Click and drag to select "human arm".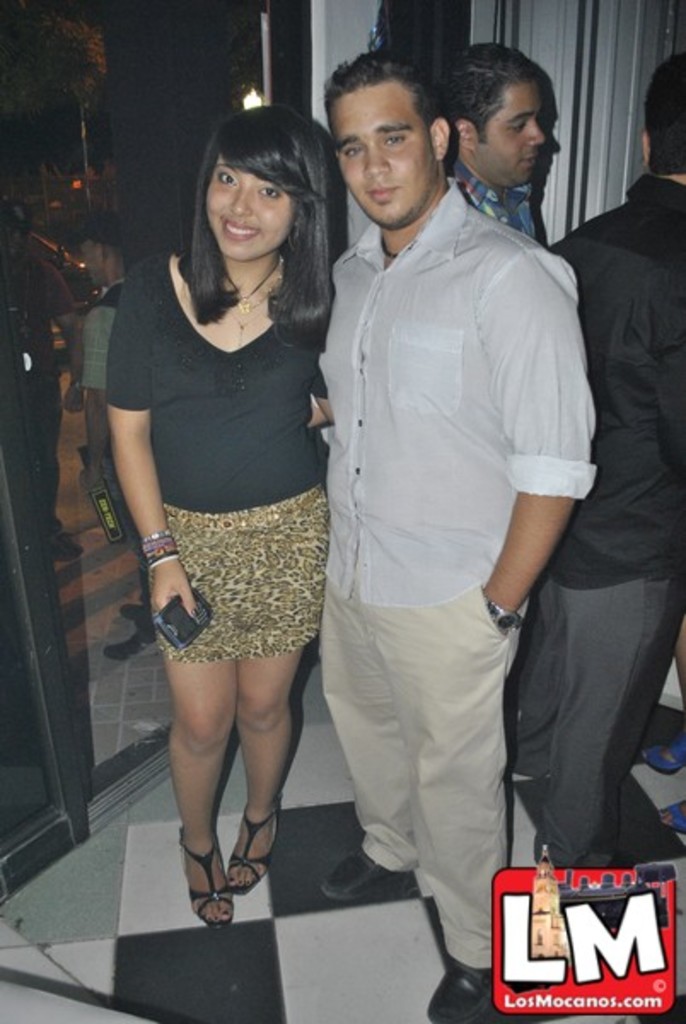
Selection: {"left": 480, "top": 242, "right": 587, "bottom": 631}.
